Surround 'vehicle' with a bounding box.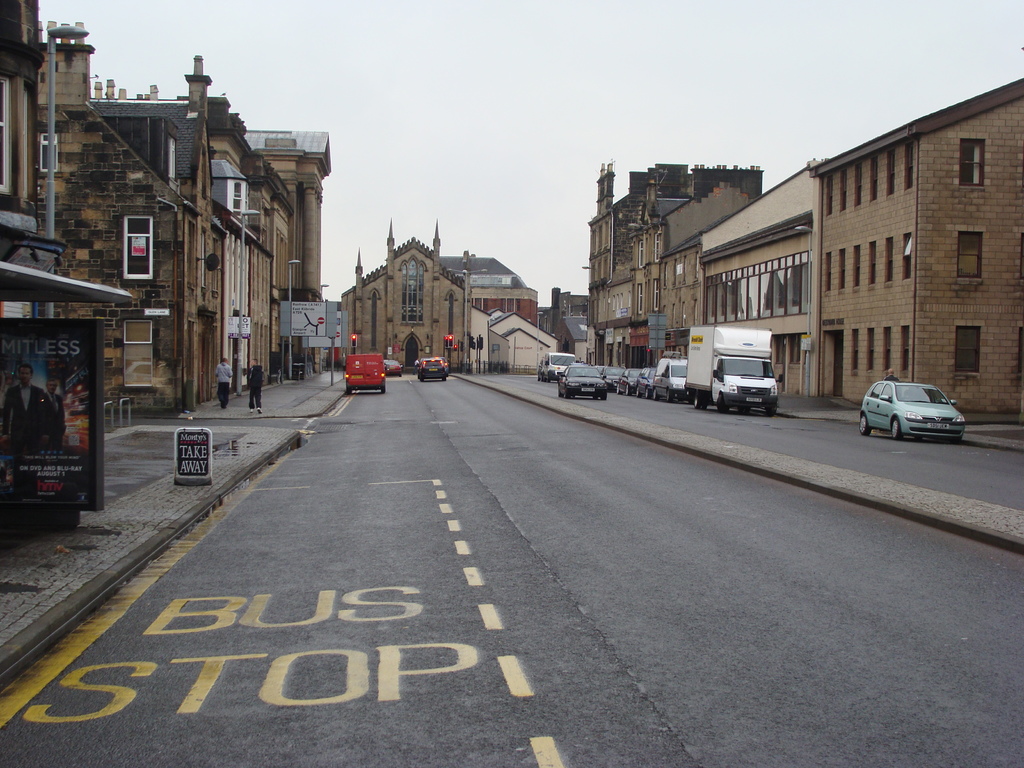
[684,320,785,415].
